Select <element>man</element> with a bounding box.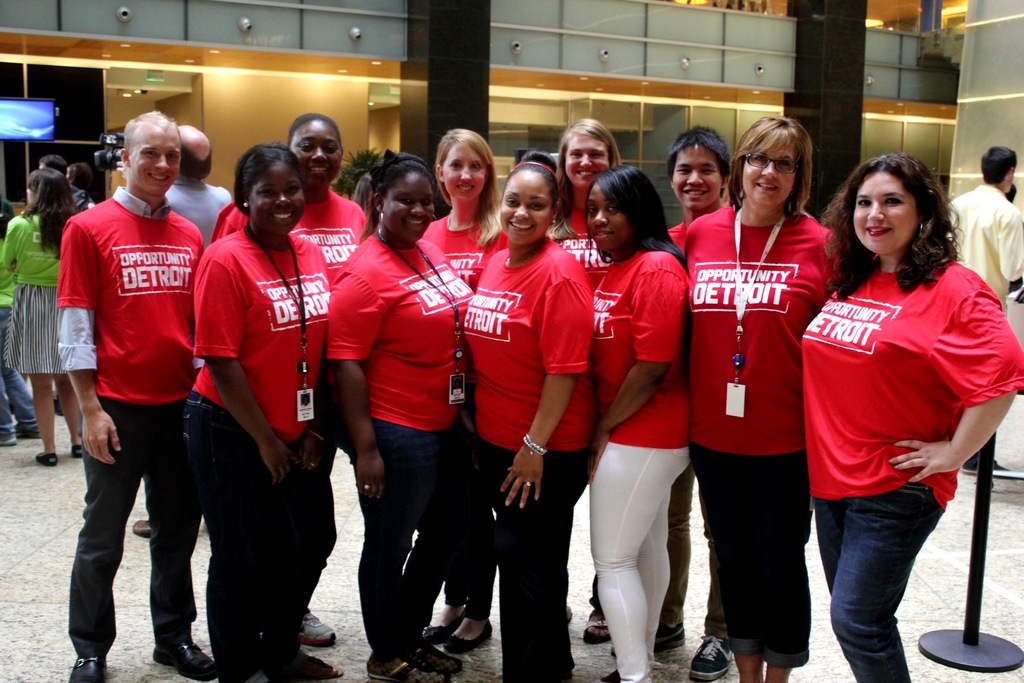
l=54, t=116, r=211, b=682.
